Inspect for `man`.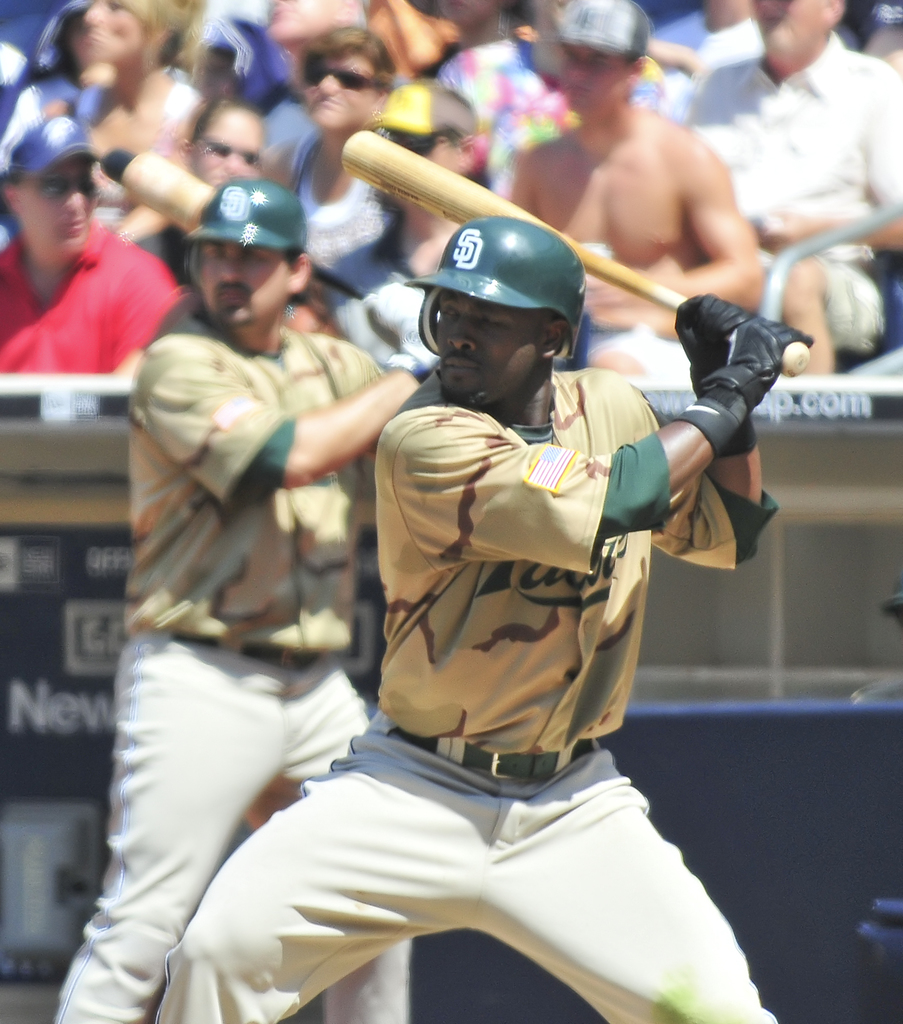
Inspection: rect(671, 0, 902, 372).
